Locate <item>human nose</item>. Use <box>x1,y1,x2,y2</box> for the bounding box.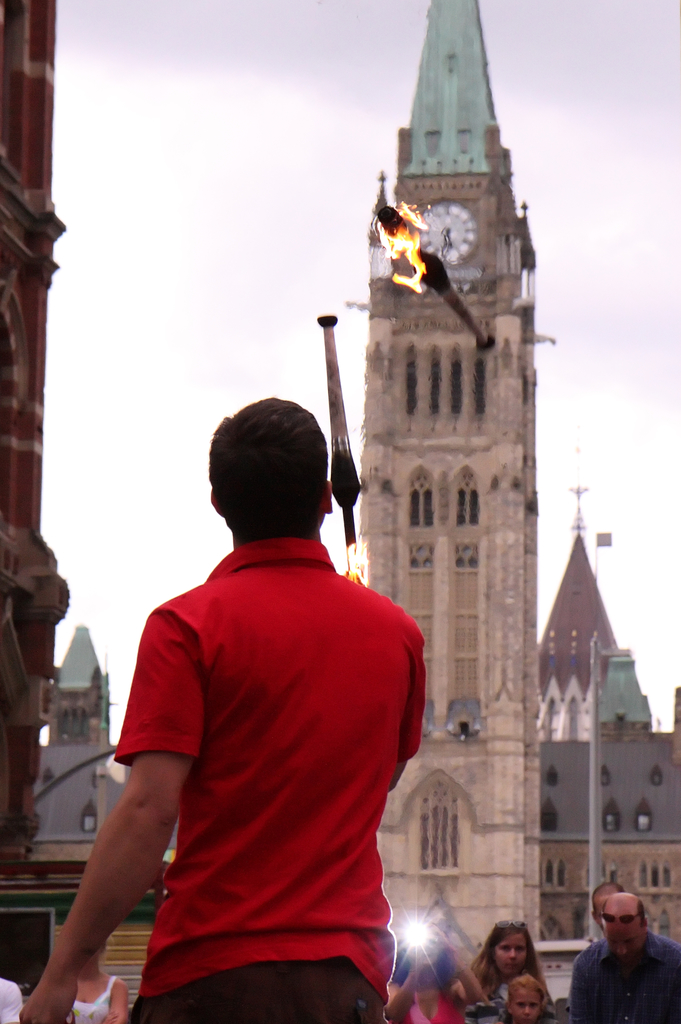
<box>614,918,627,932</box>.
